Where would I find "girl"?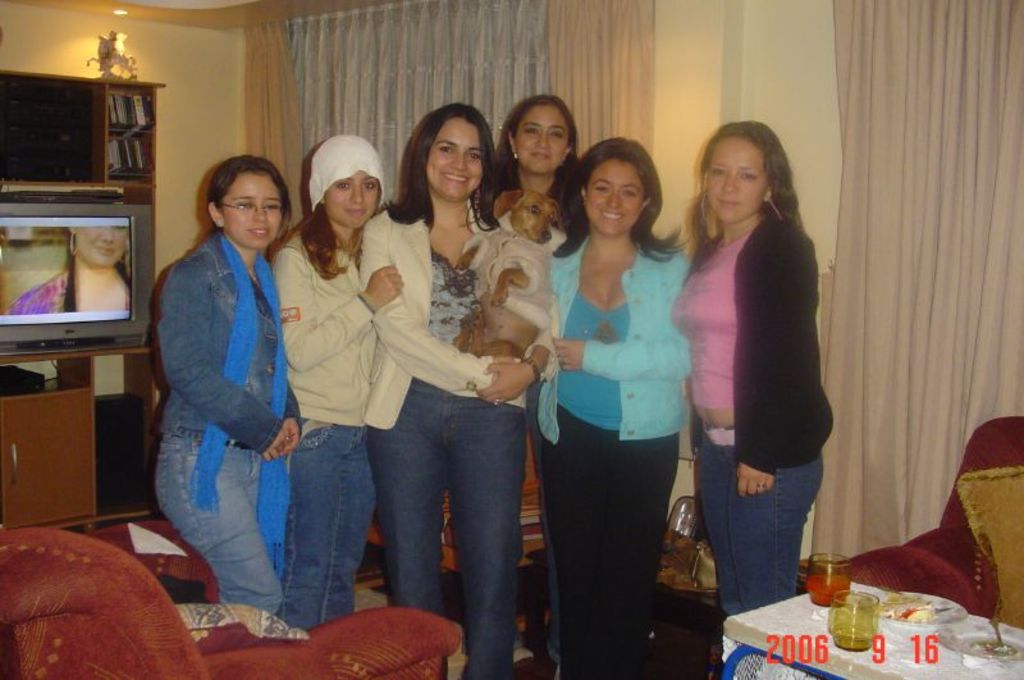
At 152,158,294,606.
